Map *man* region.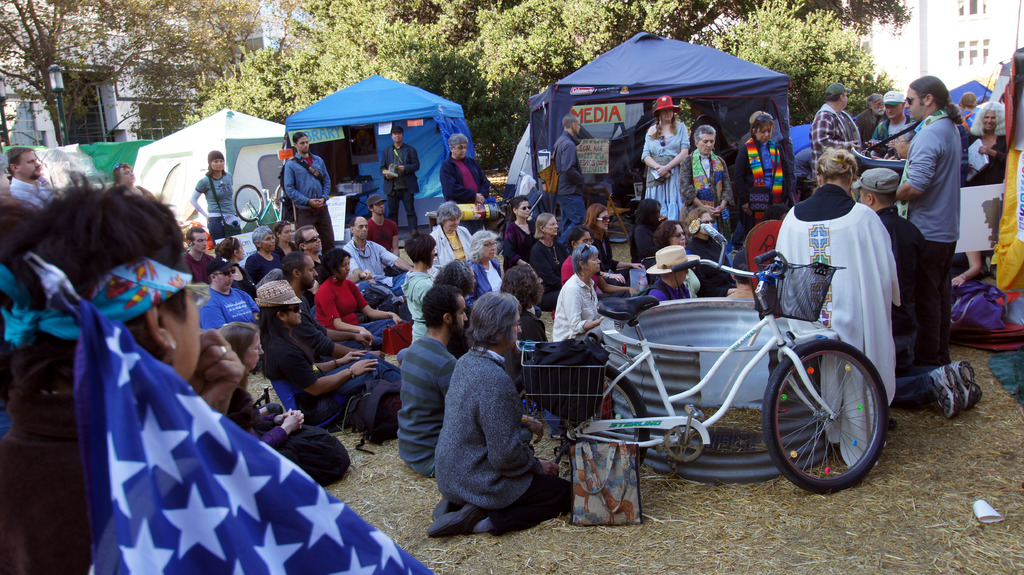
Mapped to crop(435, 127, 495, 236).
